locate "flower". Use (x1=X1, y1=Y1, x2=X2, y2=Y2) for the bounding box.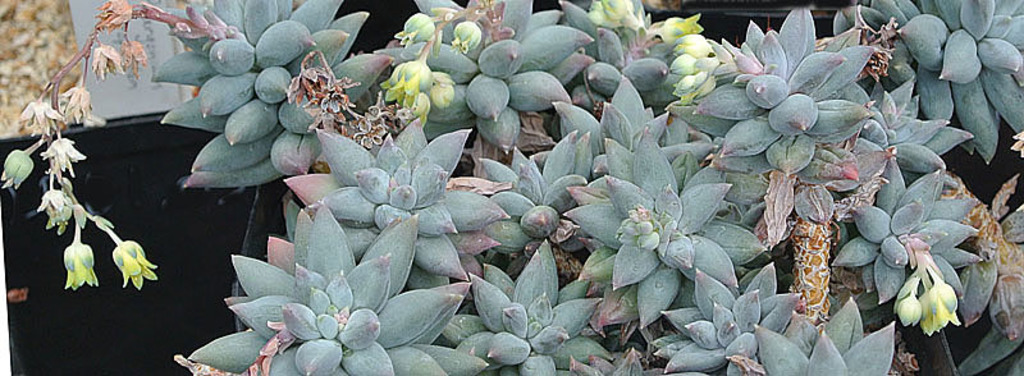
(x1=376, y1=55, x2=425, y2=110).
